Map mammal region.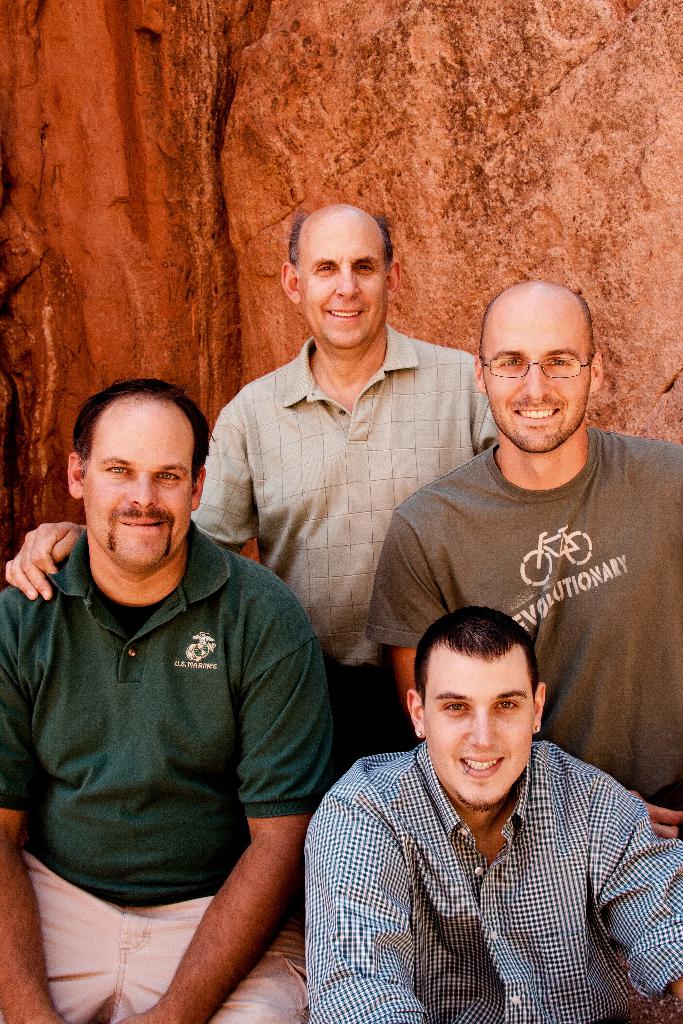
Mapped to (left=367, top=275, right=682, bottom=849).
